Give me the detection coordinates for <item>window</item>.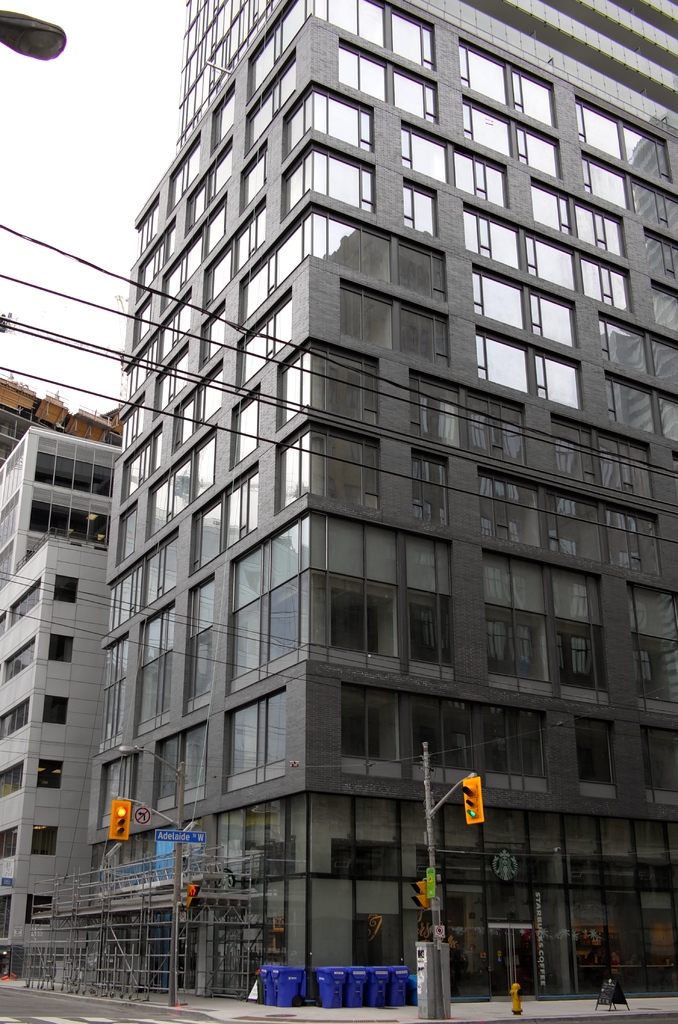
crop(221, 691, 282, 792).
